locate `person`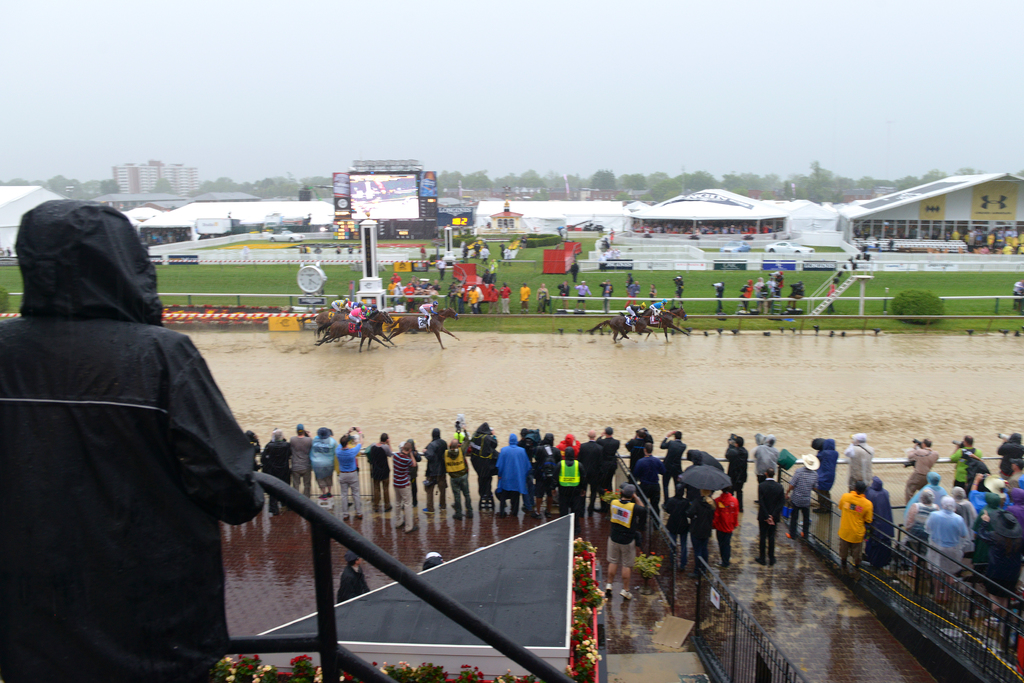
pyautogui.locateOnScreen(846, 438, 879, 488)
